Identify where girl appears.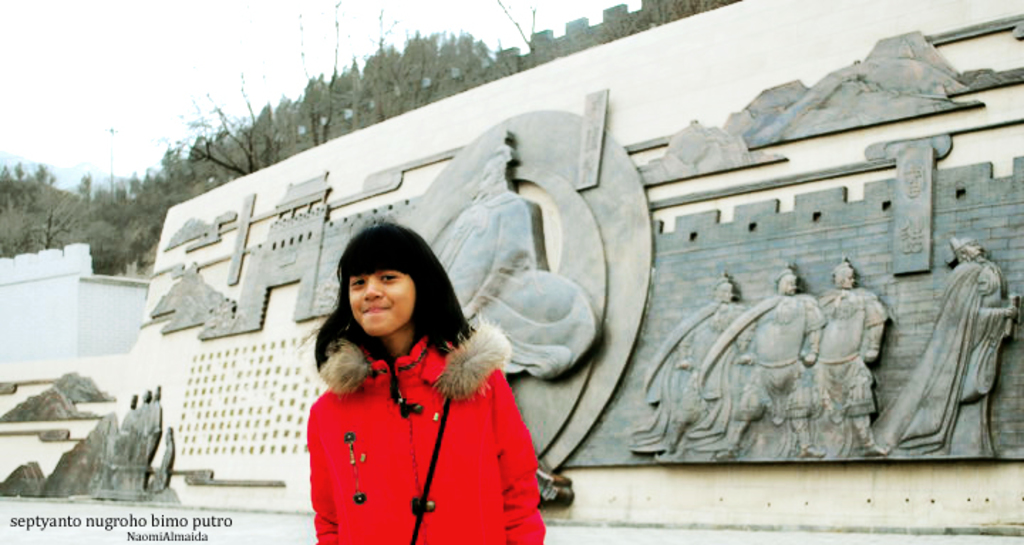
Appears at crop(304, 219, 545, 544).
